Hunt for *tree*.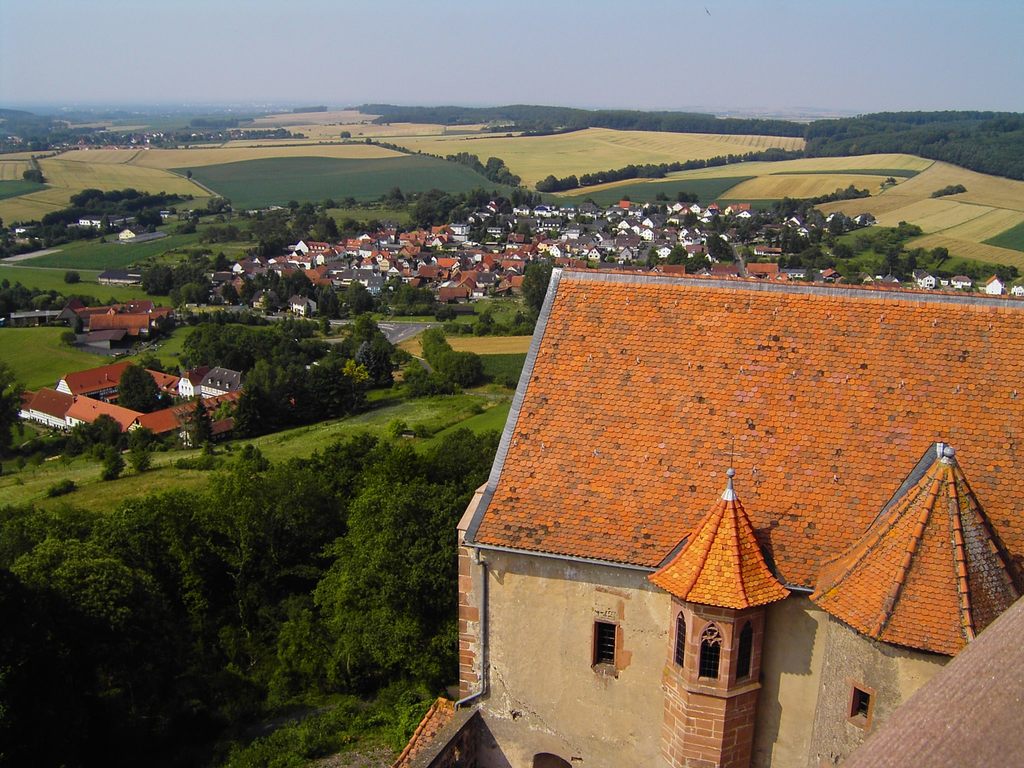
Hunted down at x1=0, y1=284, x2=120, y2=322.
